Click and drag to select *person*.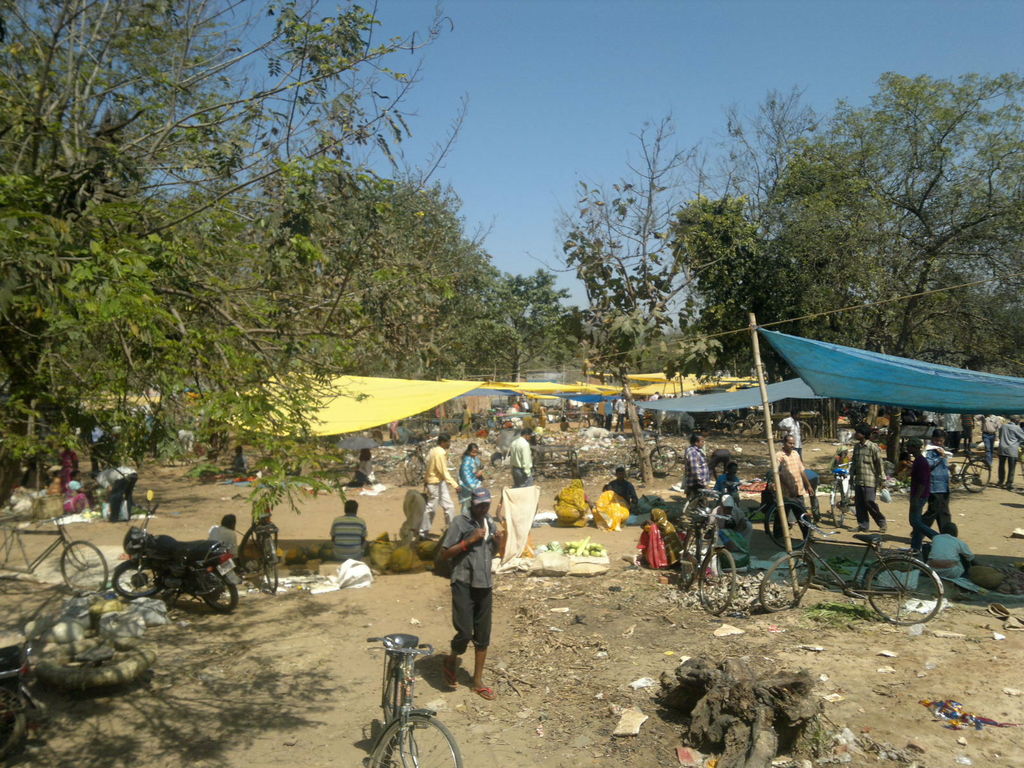
Selection: 701/447/733/474.
